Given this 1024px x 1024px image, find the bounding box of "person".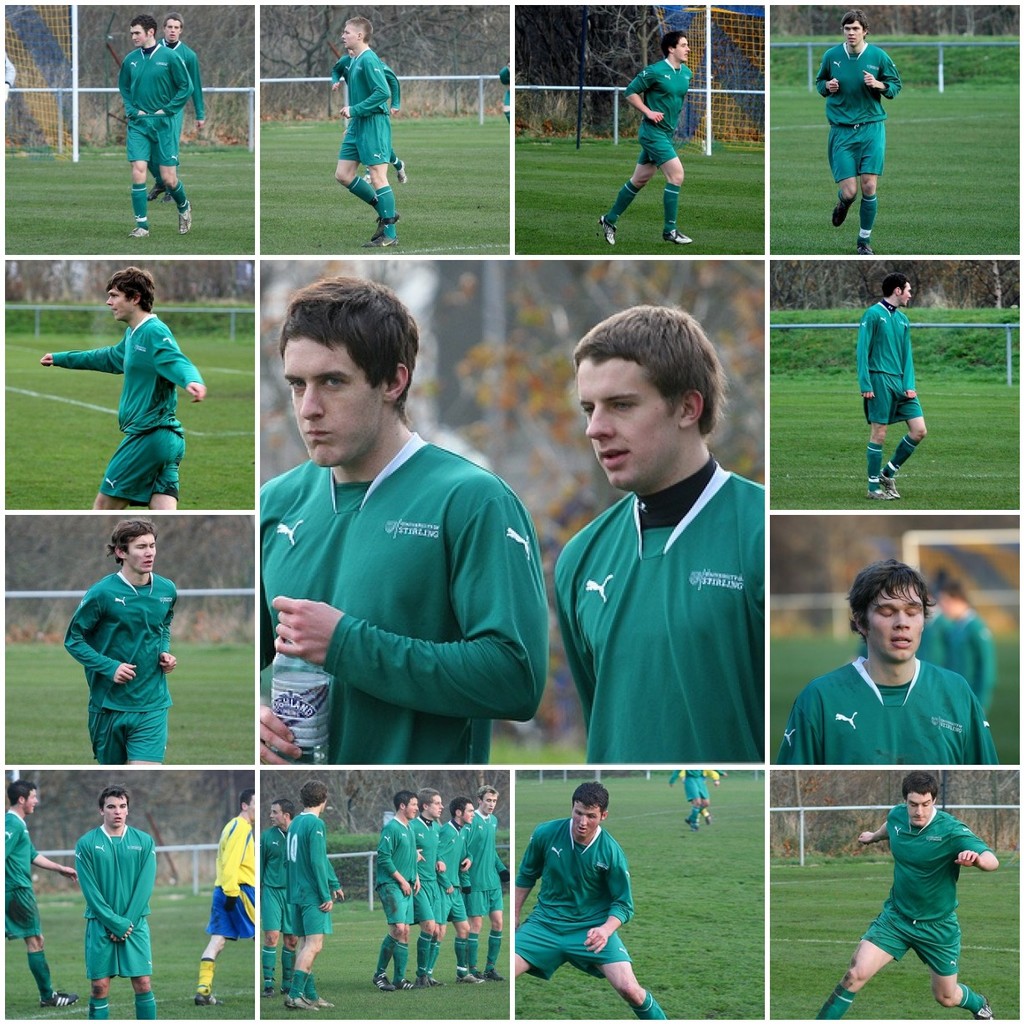
603,28,700,241.
